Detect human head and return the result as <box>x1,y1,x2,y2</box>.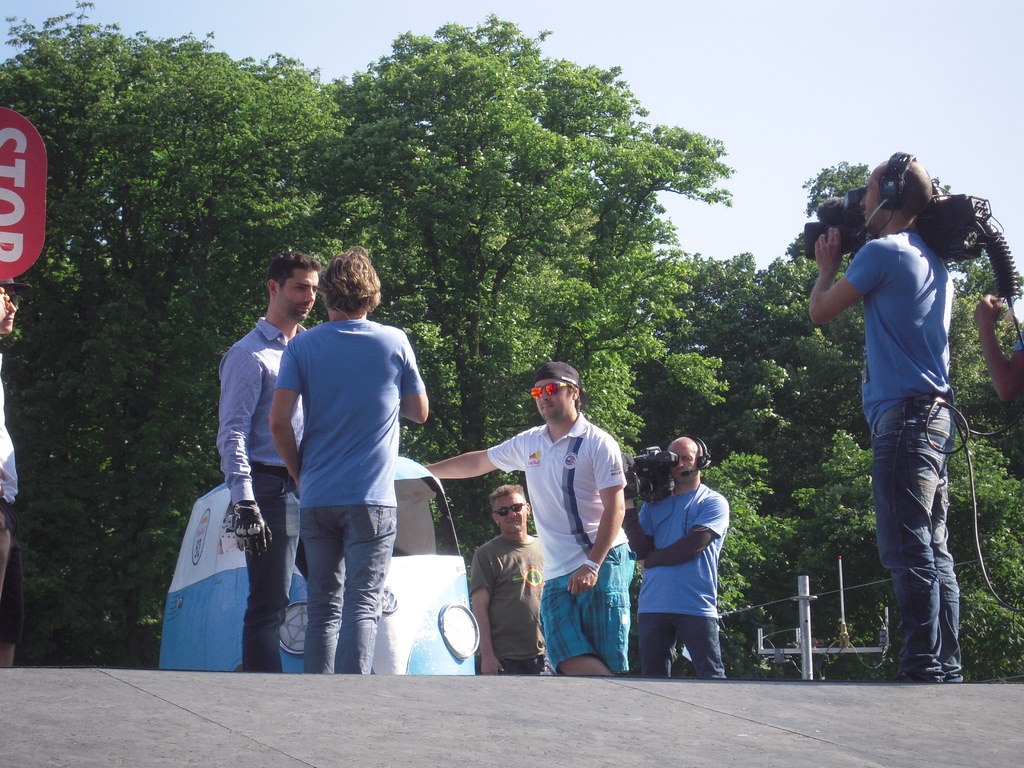
<box>0,279,33,333</box>.
